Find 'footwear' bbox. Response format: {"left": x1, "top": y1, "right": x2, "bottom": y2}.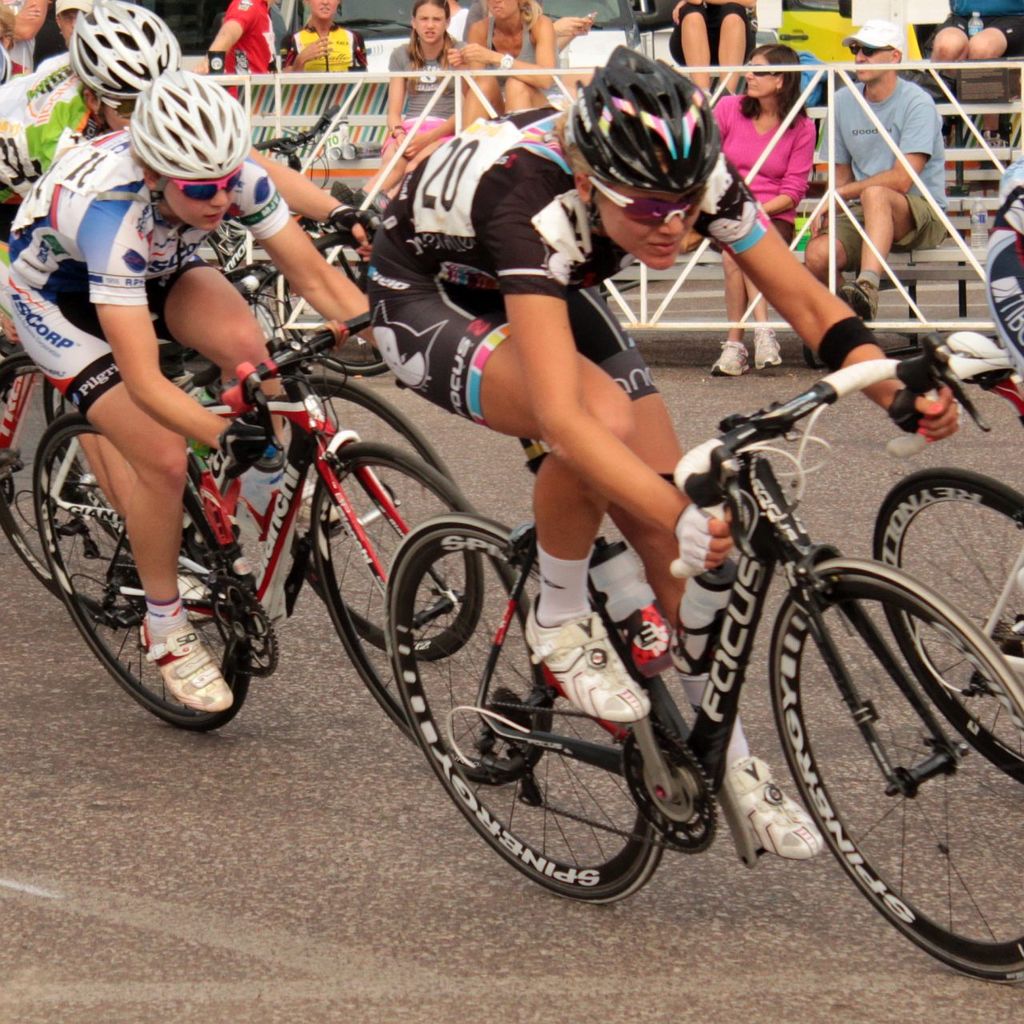
{"left": 833, "top": 274, "right": 875, "bottom": 322}.
